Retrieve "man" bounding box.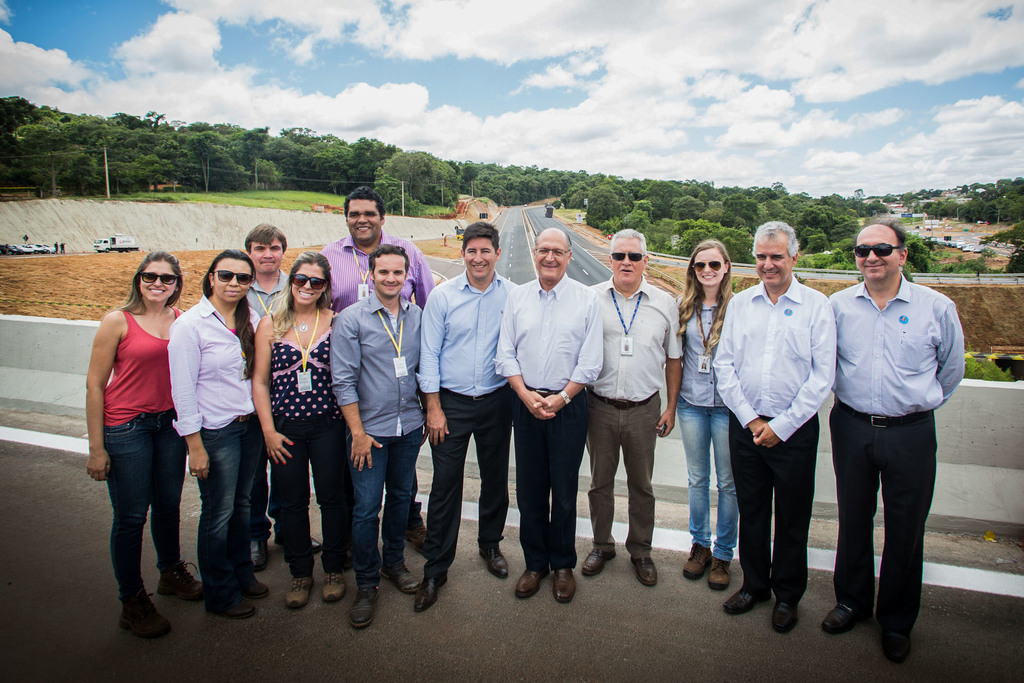
Bounding box: bbox=(576, 233, 686, 588).
